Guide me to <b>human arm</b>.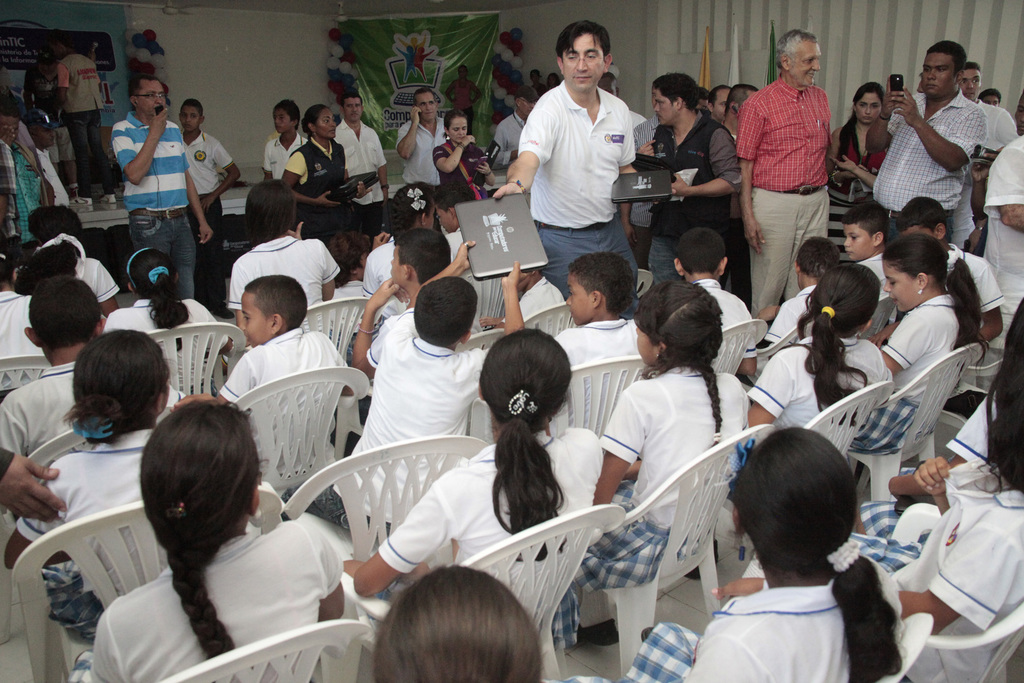
Guidance: x1=621 y1=105 x2=636 y2=238.
